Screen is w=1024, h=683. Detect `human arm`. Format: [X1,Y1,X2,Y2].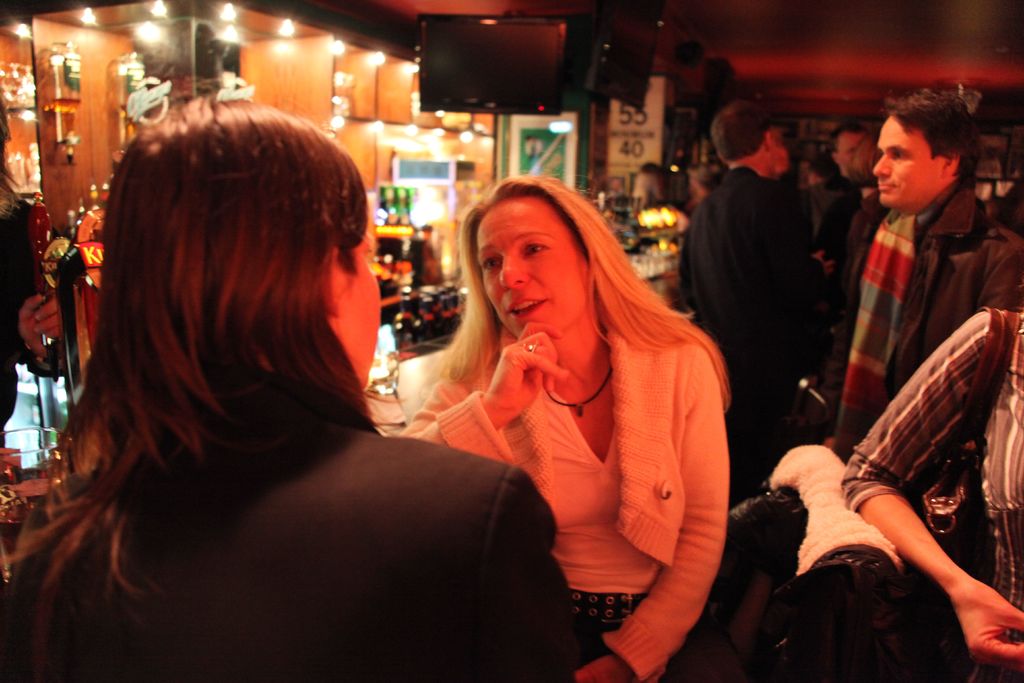
[457,460,623,682].
